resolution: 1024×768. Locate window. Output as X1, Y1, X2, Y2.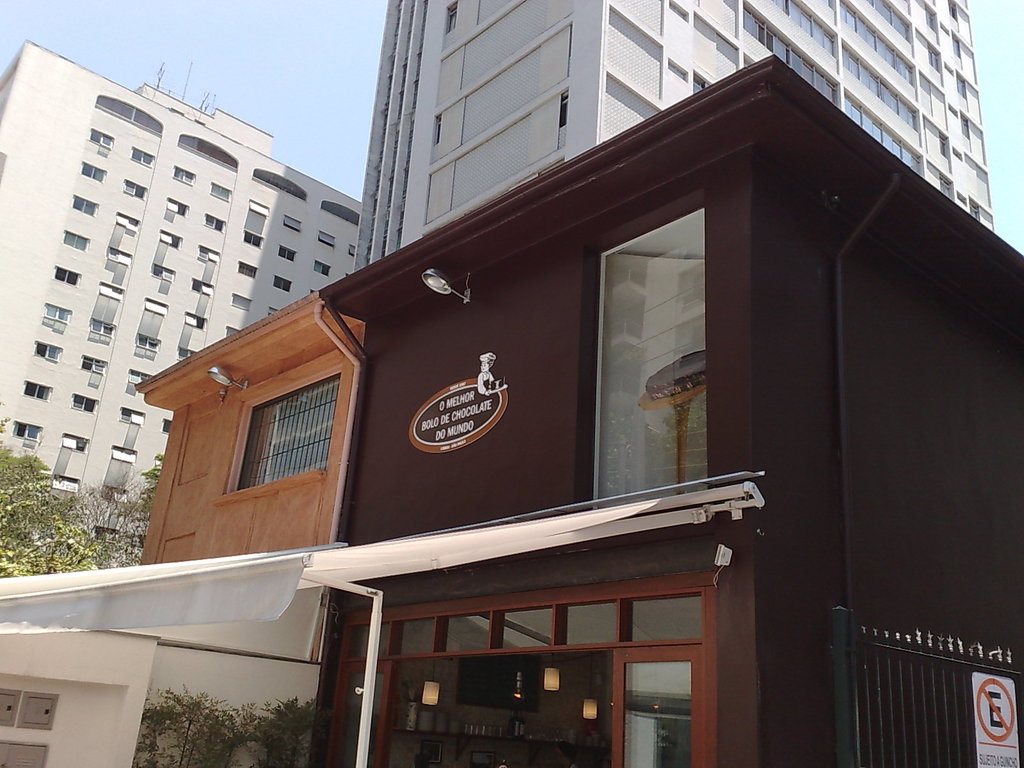
177, 346, 196, 360.
